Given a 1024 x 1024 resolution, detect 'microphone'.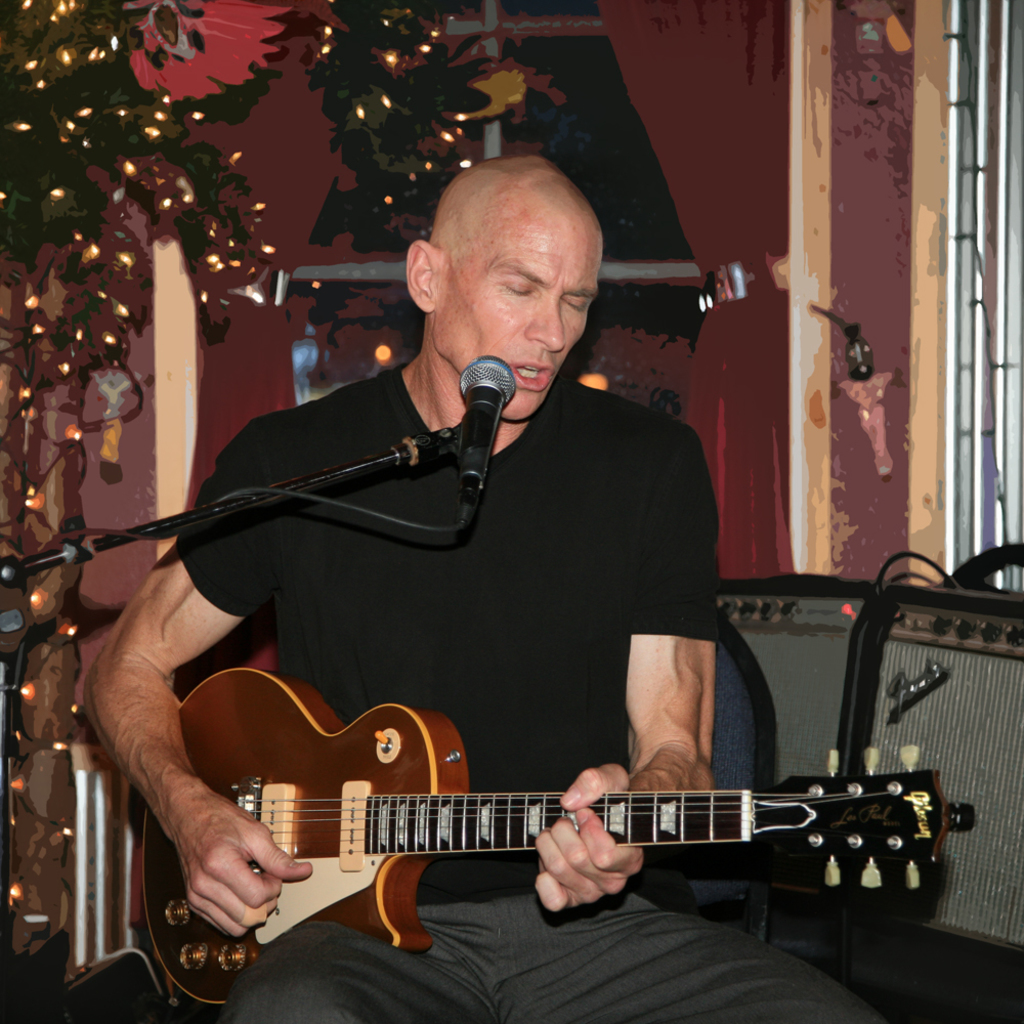
BBox(471, 354, 510, 504).
